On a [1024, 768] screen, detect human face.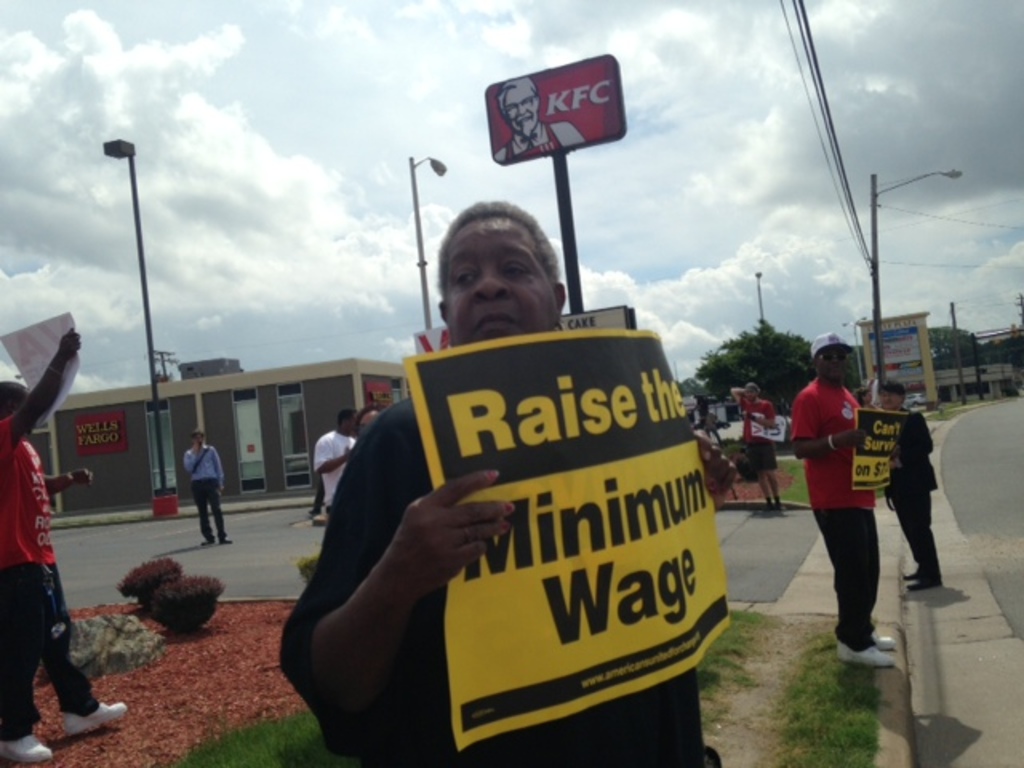
pyautogui.locateOnScreen(360, 411, 373, 430).
